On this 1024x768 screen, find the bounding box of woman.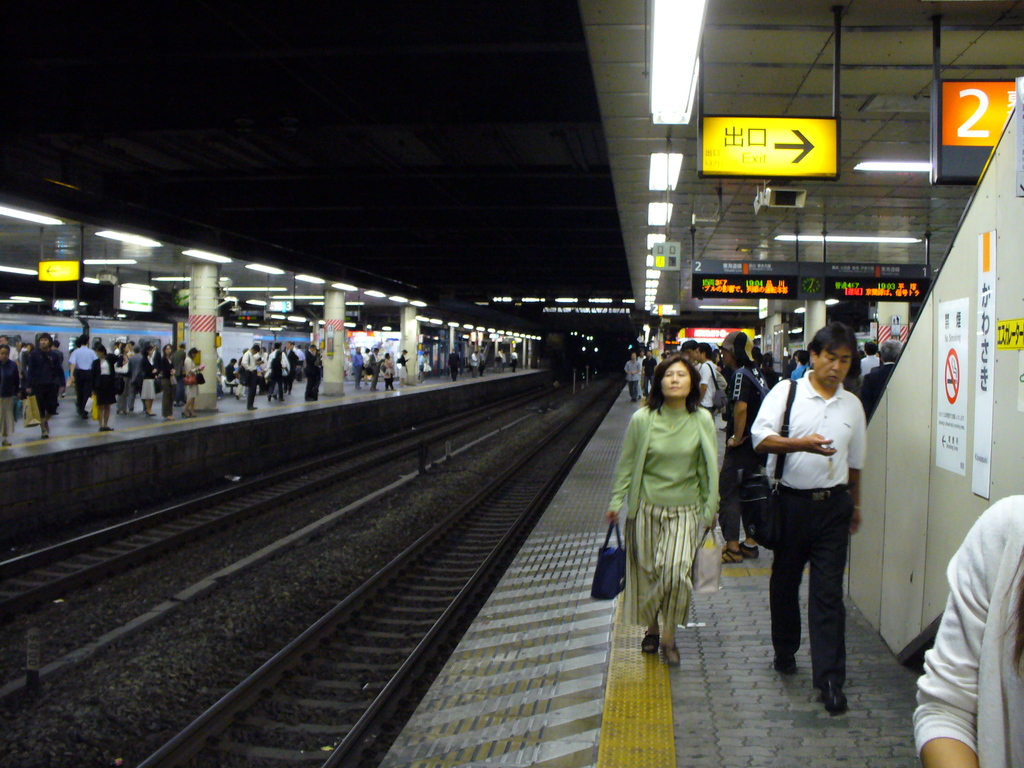
Bounding box: 180:344:205:417.
